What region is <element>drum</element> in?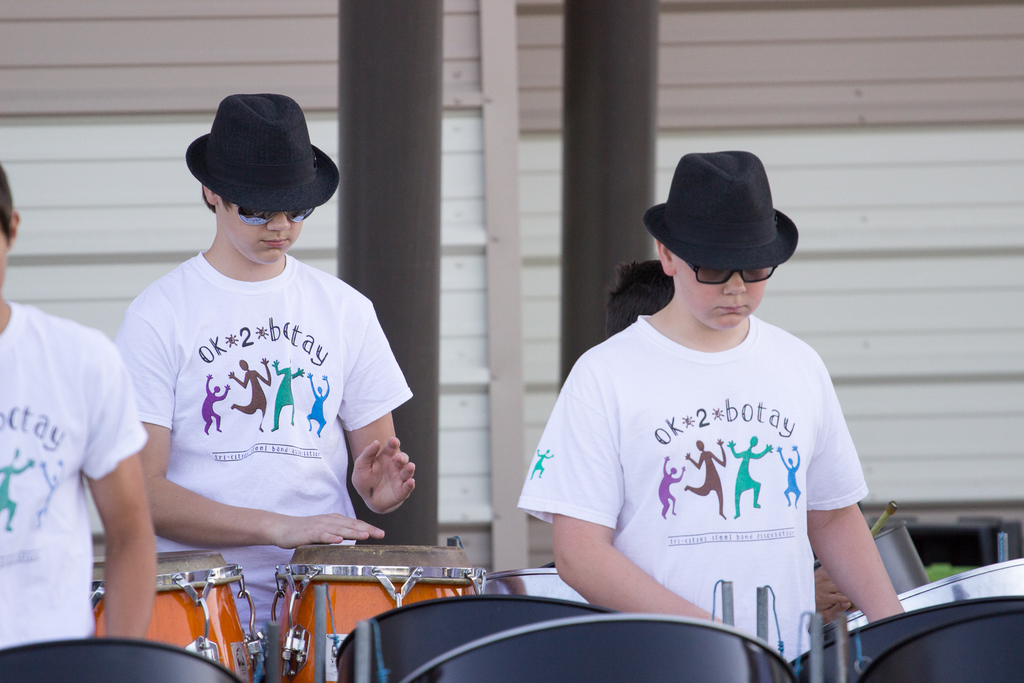
89, 551, 266, 682.
